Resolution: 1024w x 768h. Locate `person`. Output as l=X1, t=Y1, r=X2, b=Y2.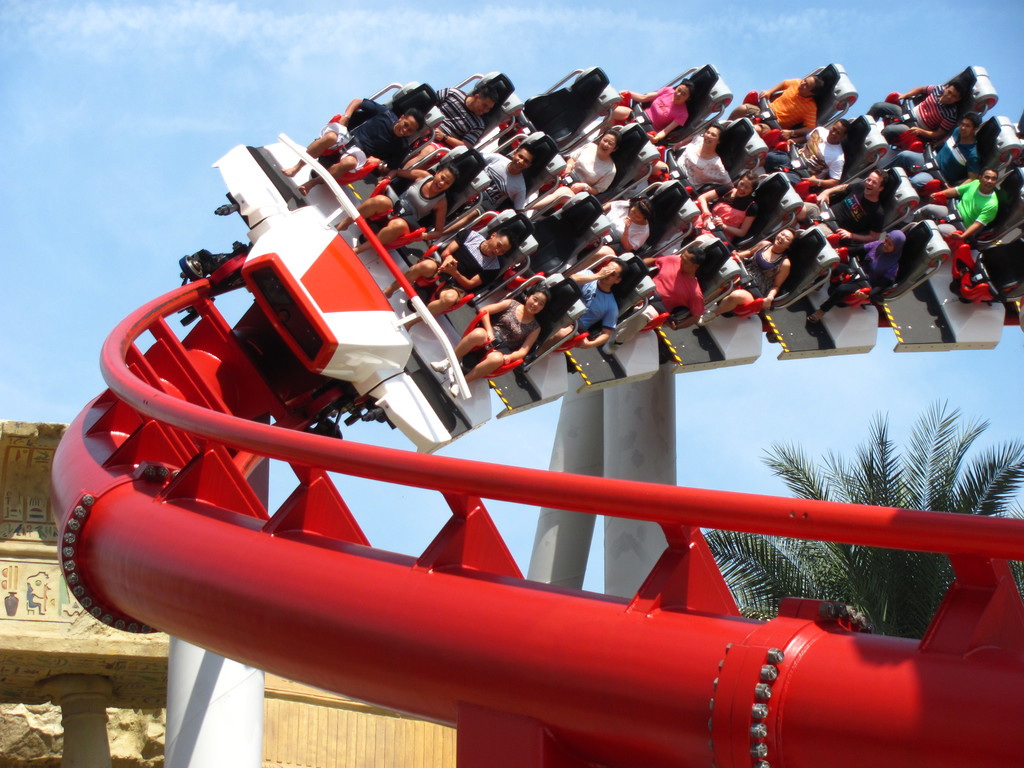
l=901, t=122, r=975, b=191.
